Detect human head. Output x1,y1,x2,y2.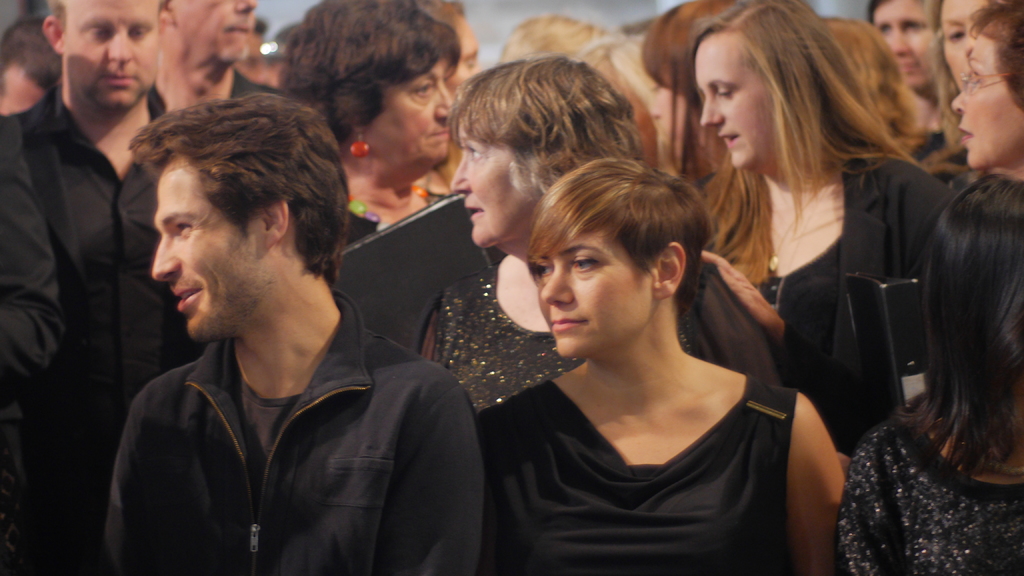
0,18,63,113.
